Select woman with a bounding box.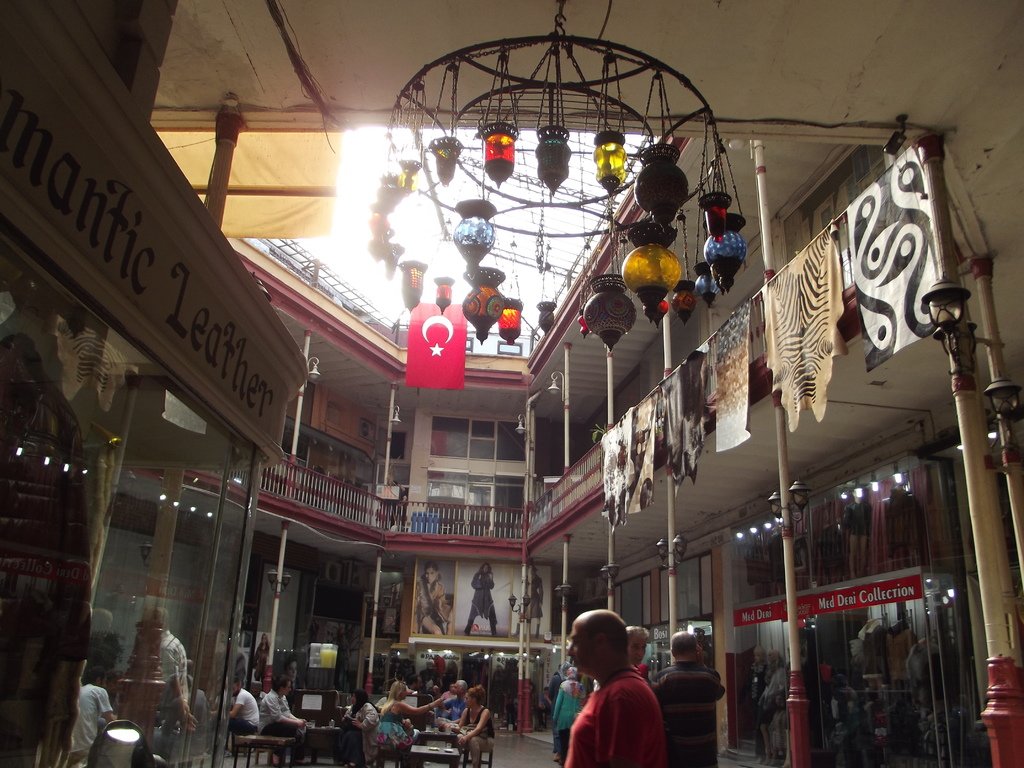
Rect(452, 682, 496, 767).
